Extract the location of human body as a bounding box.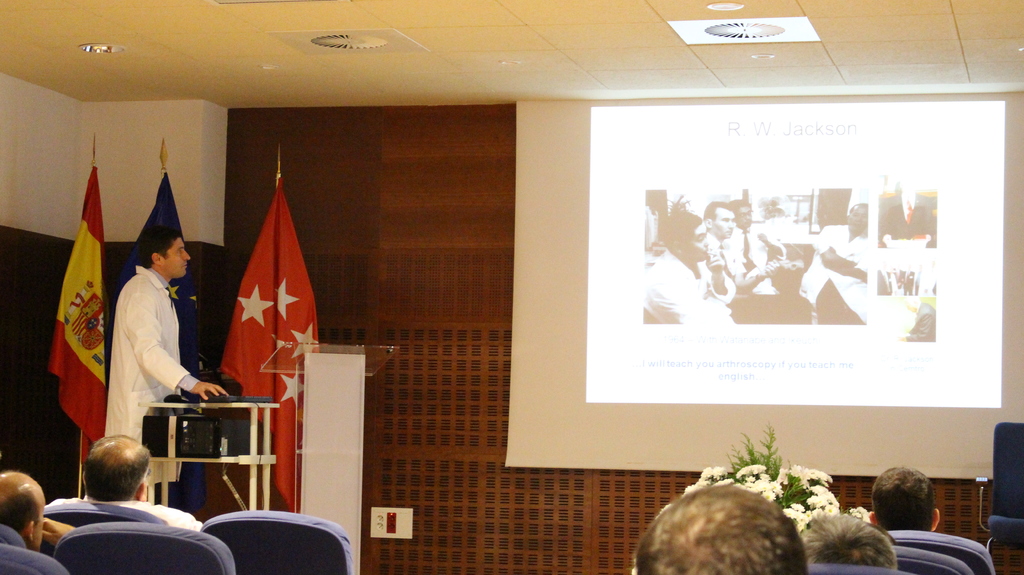
{"x1": 698, "y1": 198, "x2": 781, "y2": 311}.
